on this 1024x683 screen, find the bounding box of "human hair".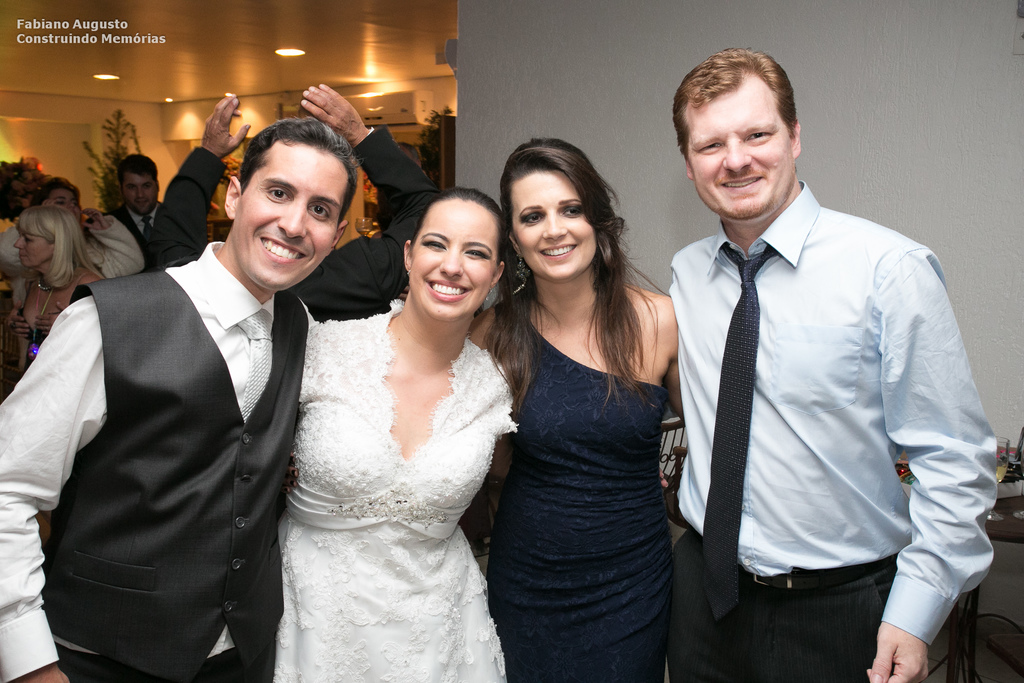
Bounding box: x1=237 y1=110 x2=361 y2=238.
